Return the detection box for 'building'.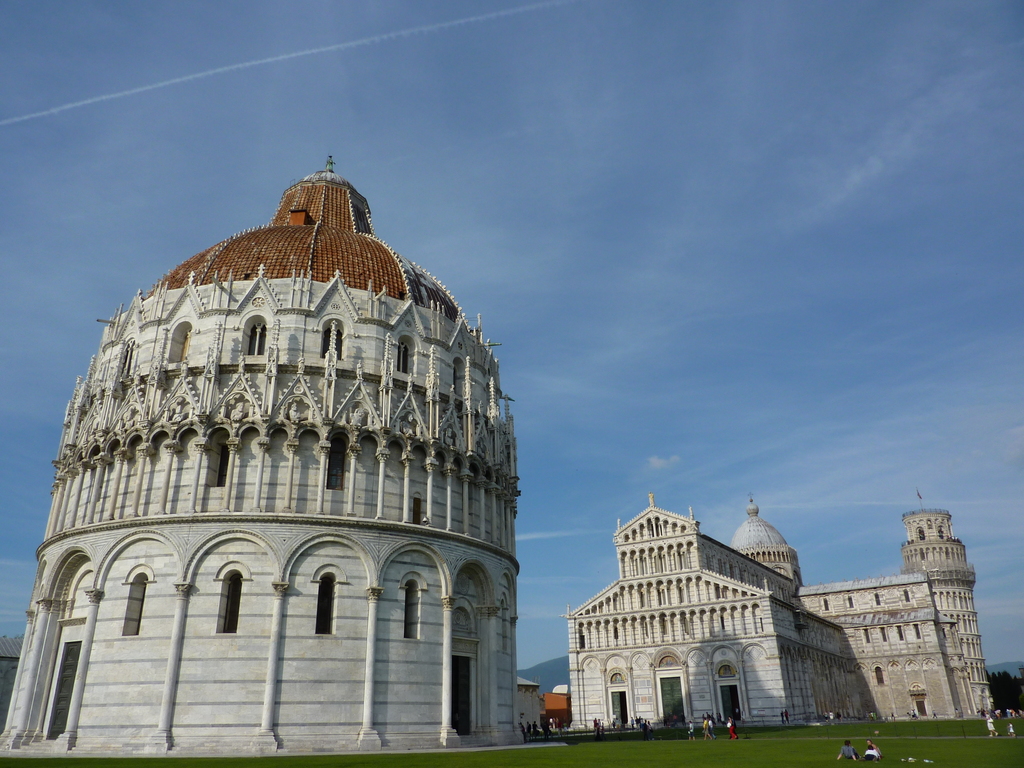
BBox(0, 151, 522, 749).
